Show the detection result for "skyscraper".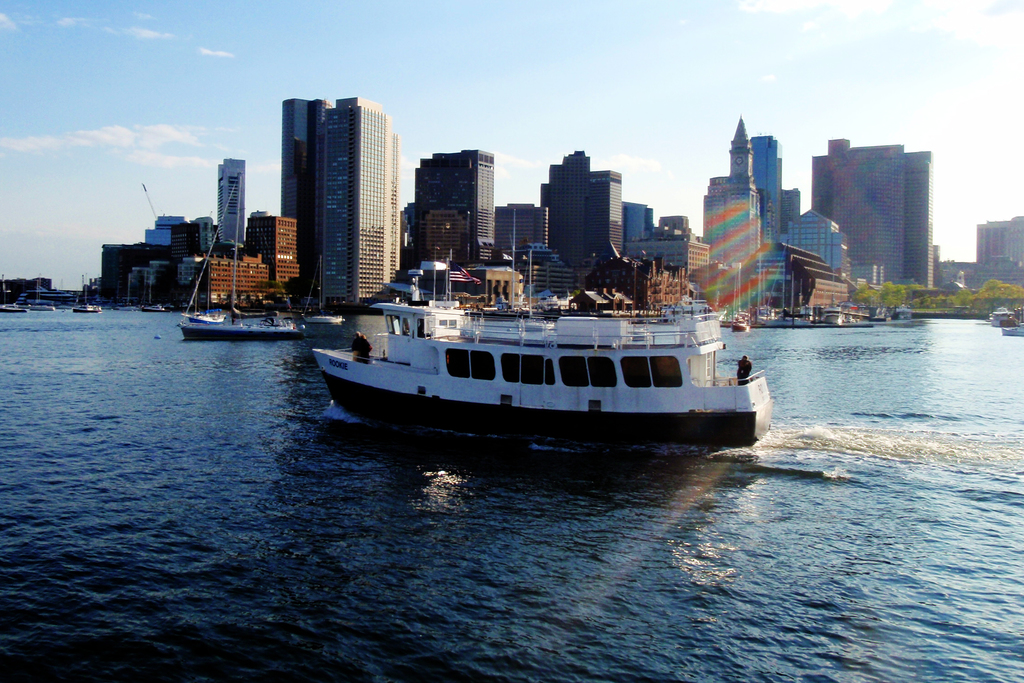
[748,133,782,263].
